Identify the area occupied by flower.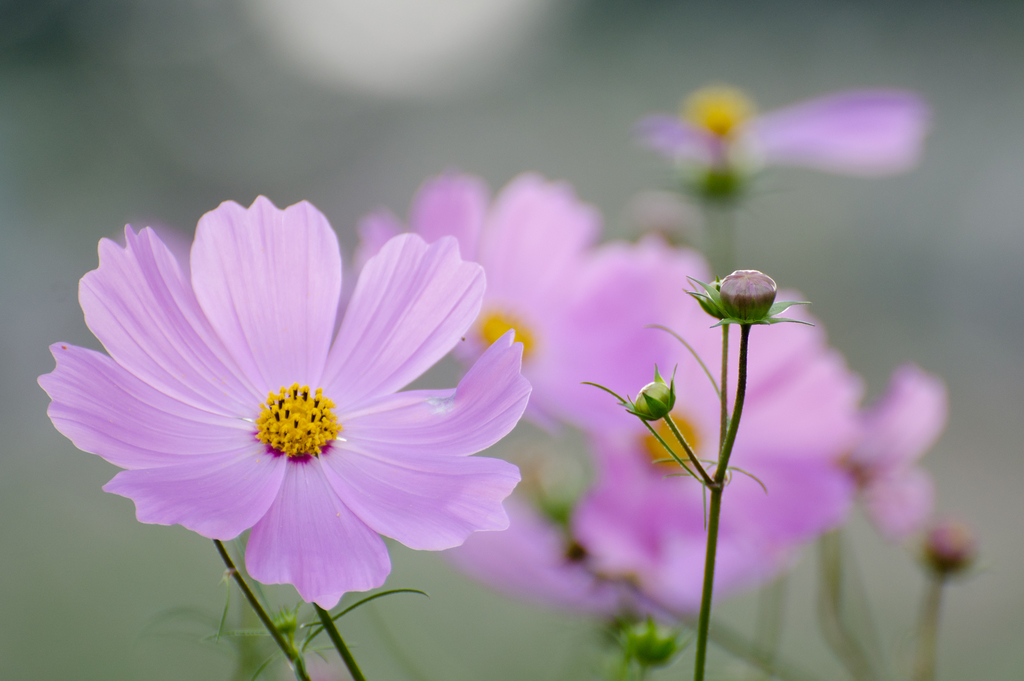
Area: select_region(364, 174, 689, 425).
